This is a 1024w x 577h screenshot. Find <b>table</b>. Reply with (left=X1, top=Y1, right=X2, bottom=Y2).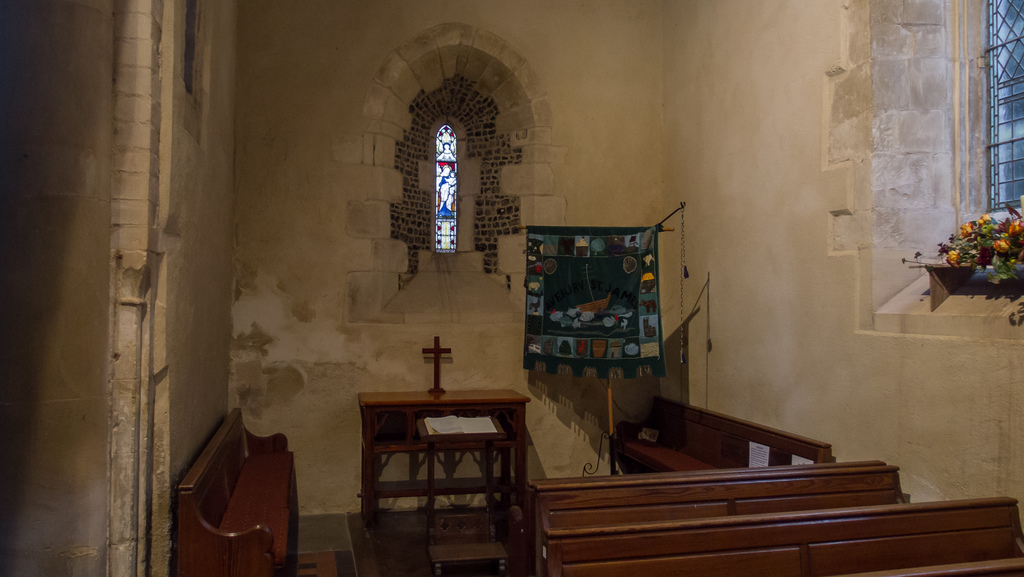
(left=355, top=379, right=525, bottom=544).
